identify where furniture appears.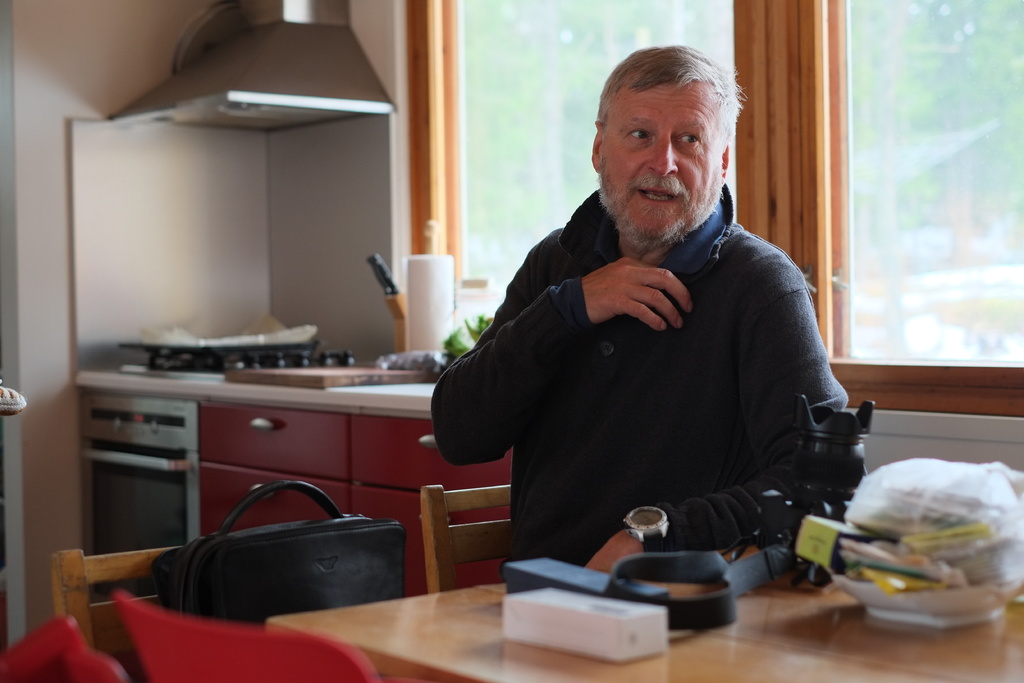
Appears at region(49, 542, 180, 682).
